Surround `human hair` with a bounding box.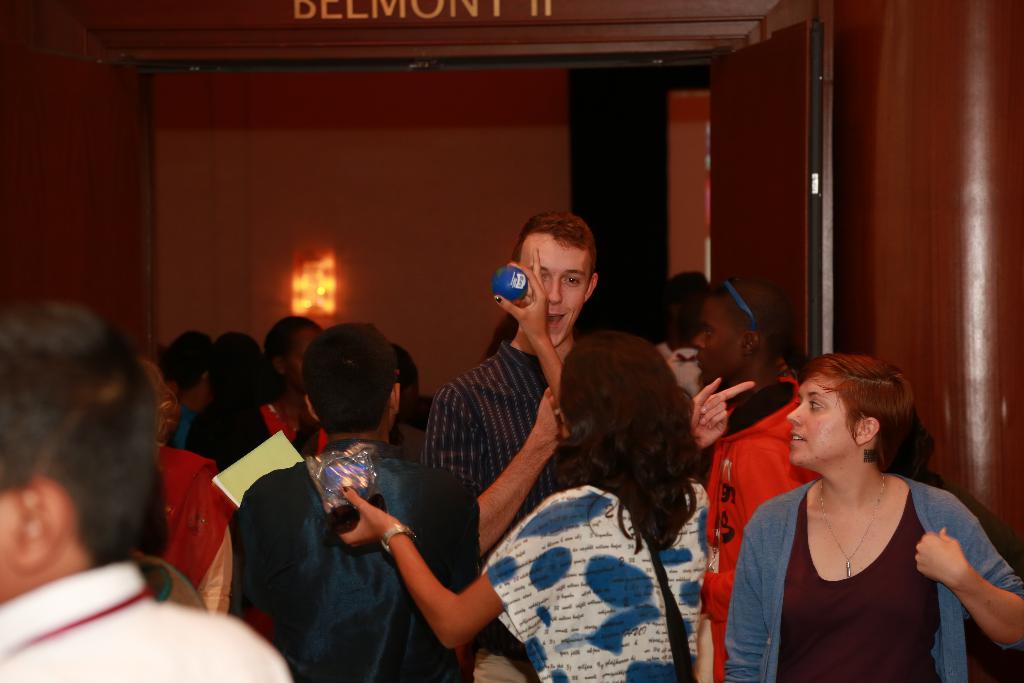
{"x1": 154, "y1": 330, "x2": 218, "y2": 388}.
